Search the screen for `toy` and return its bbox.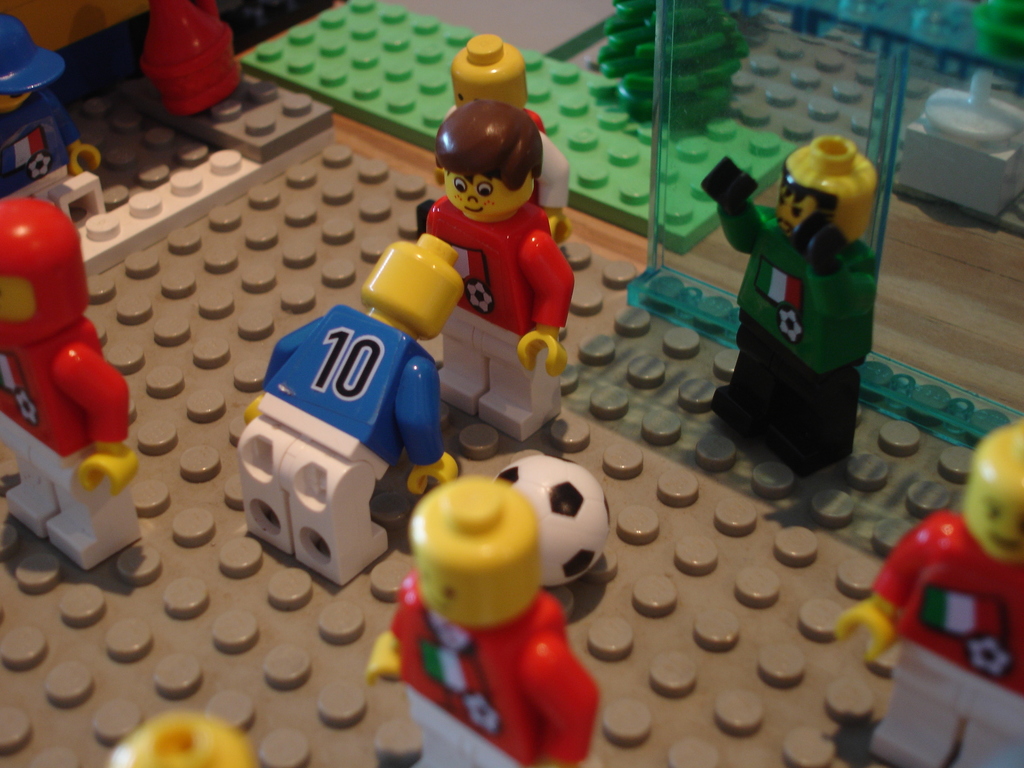
Found: [829, 426, 1023, 767].
